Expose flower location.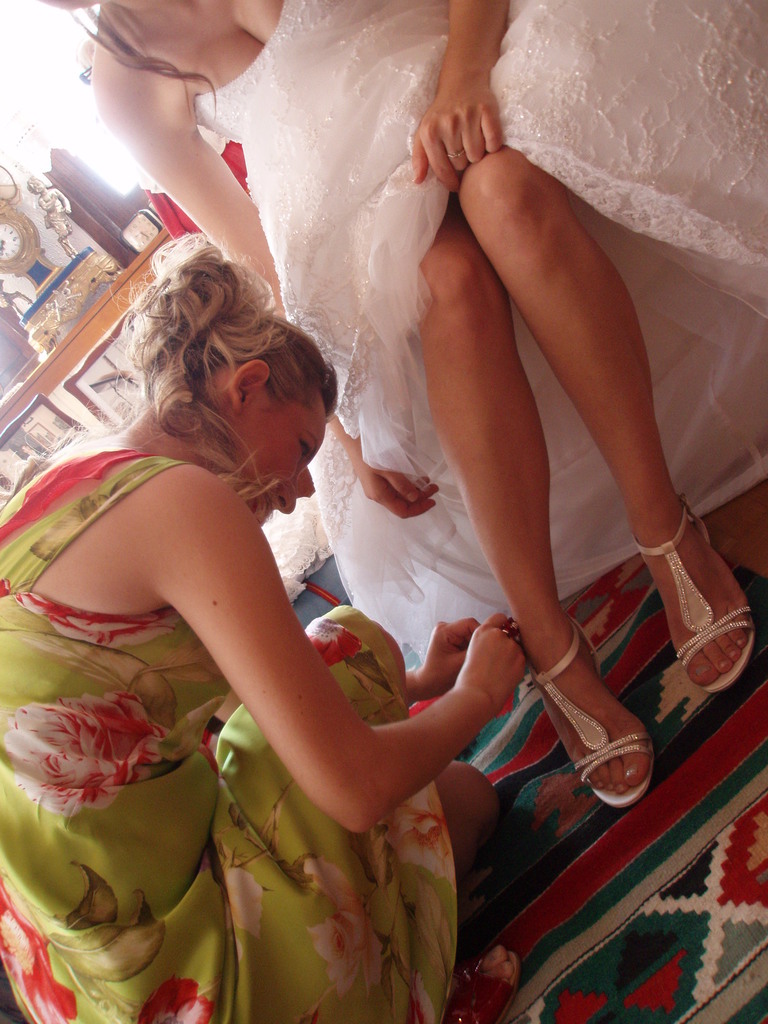
Exposed at x1=8 y1=684 x2=204 y2=835.
